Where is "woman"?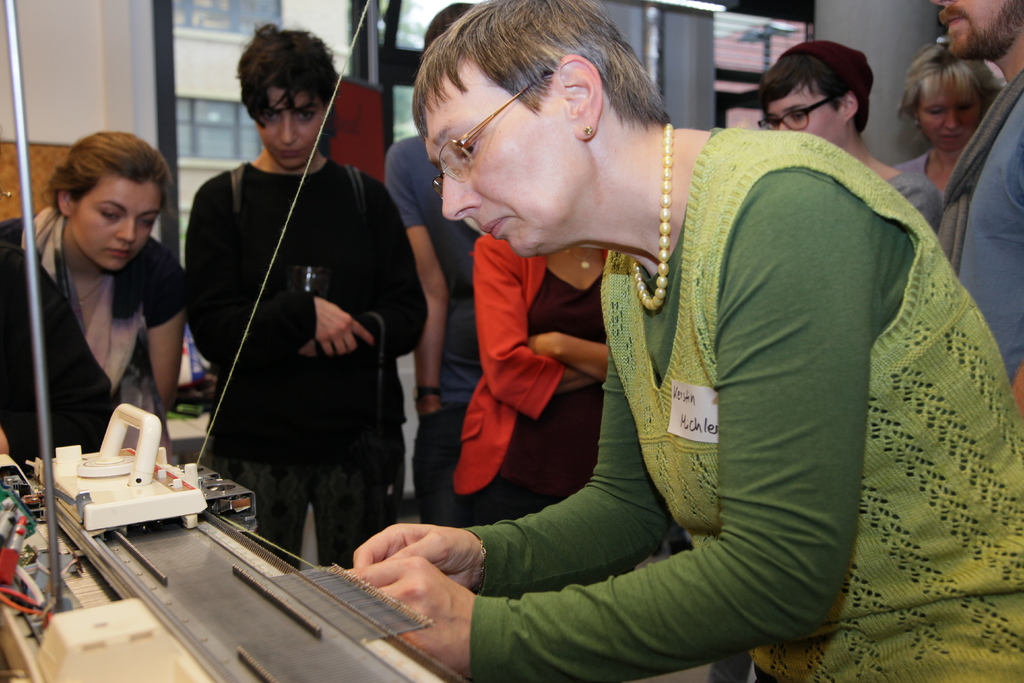
detection(342, 0, 1023, 682).
